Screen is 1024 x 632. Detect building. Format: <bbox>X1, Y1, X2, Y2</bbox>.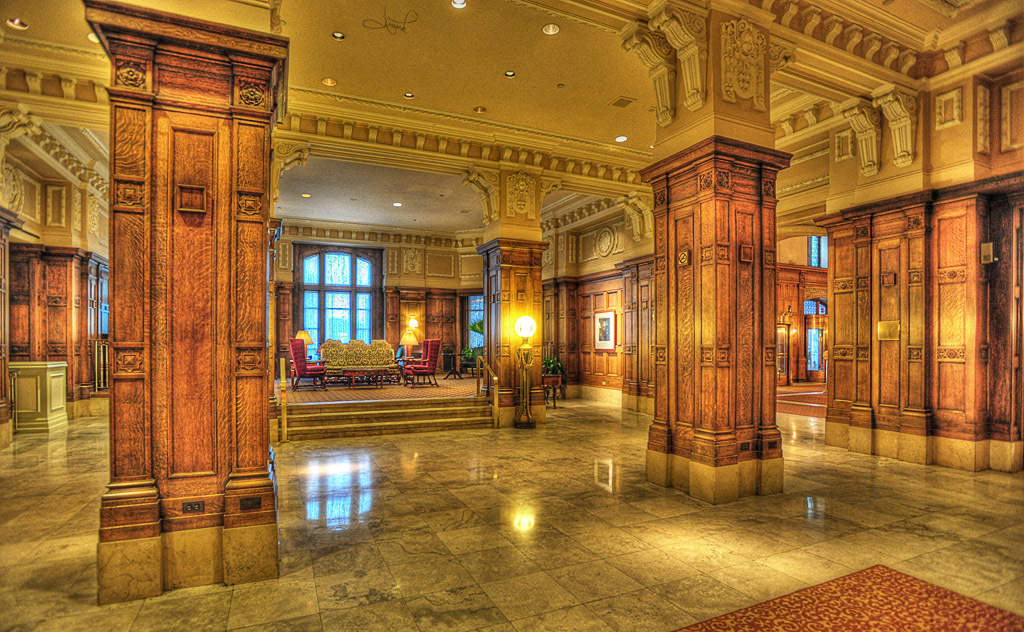
<bbox>0, 0, 1023, 631</bbox>.
